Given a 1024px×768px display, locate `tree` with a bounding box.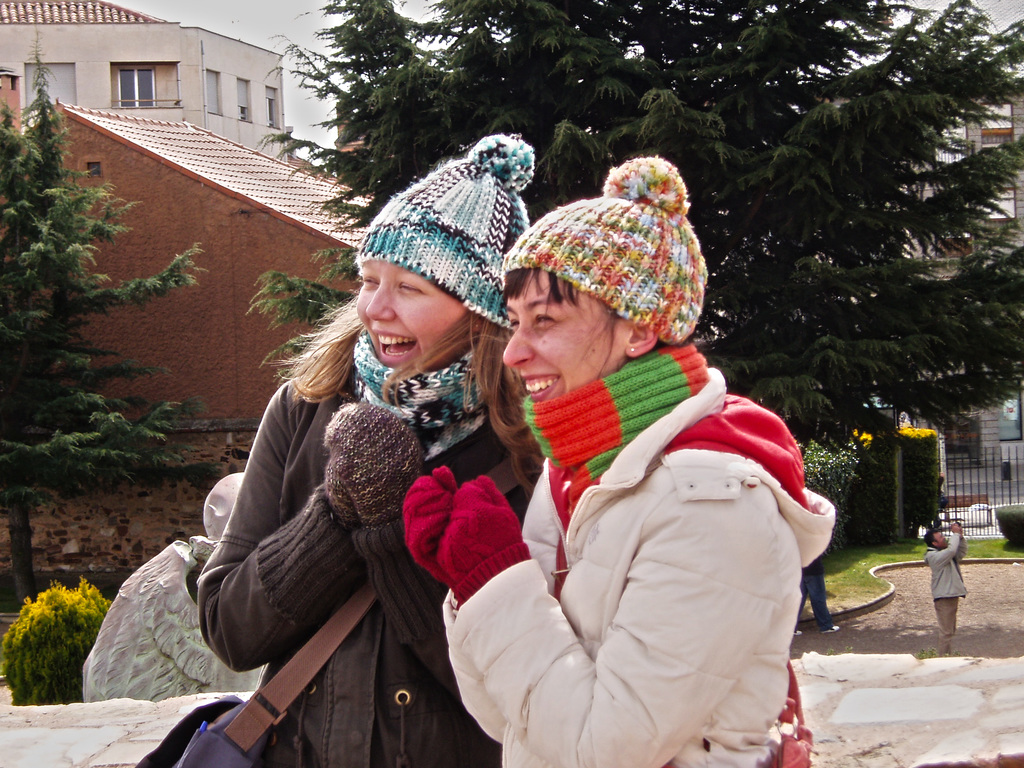
Located: left=0, top=27, right=201, bottom=606.
